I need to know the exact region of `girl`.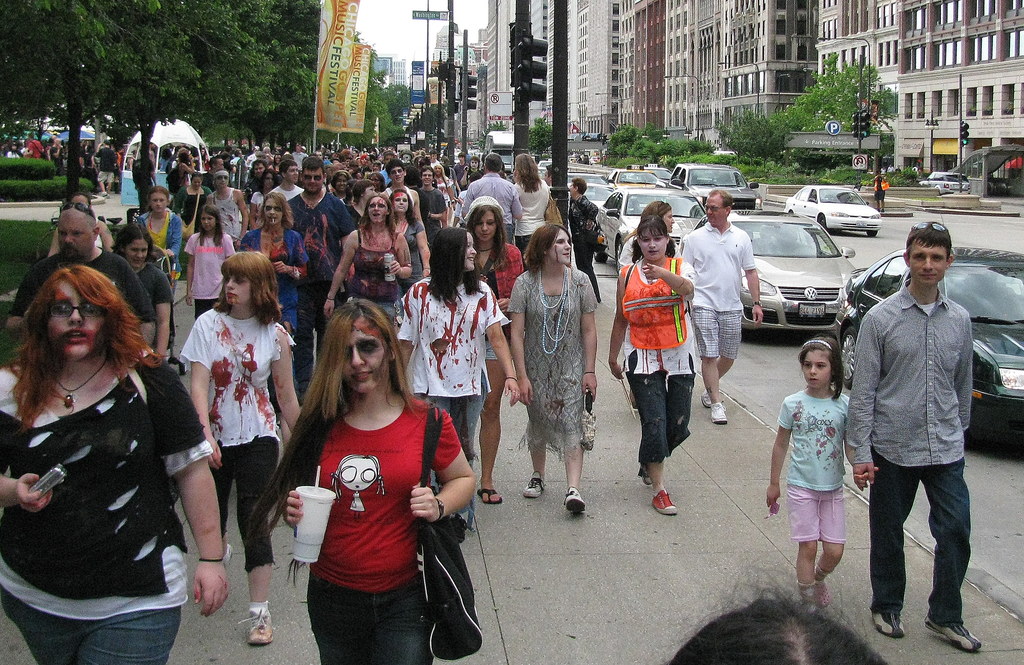
Region: [453, 198, 525, 503].
